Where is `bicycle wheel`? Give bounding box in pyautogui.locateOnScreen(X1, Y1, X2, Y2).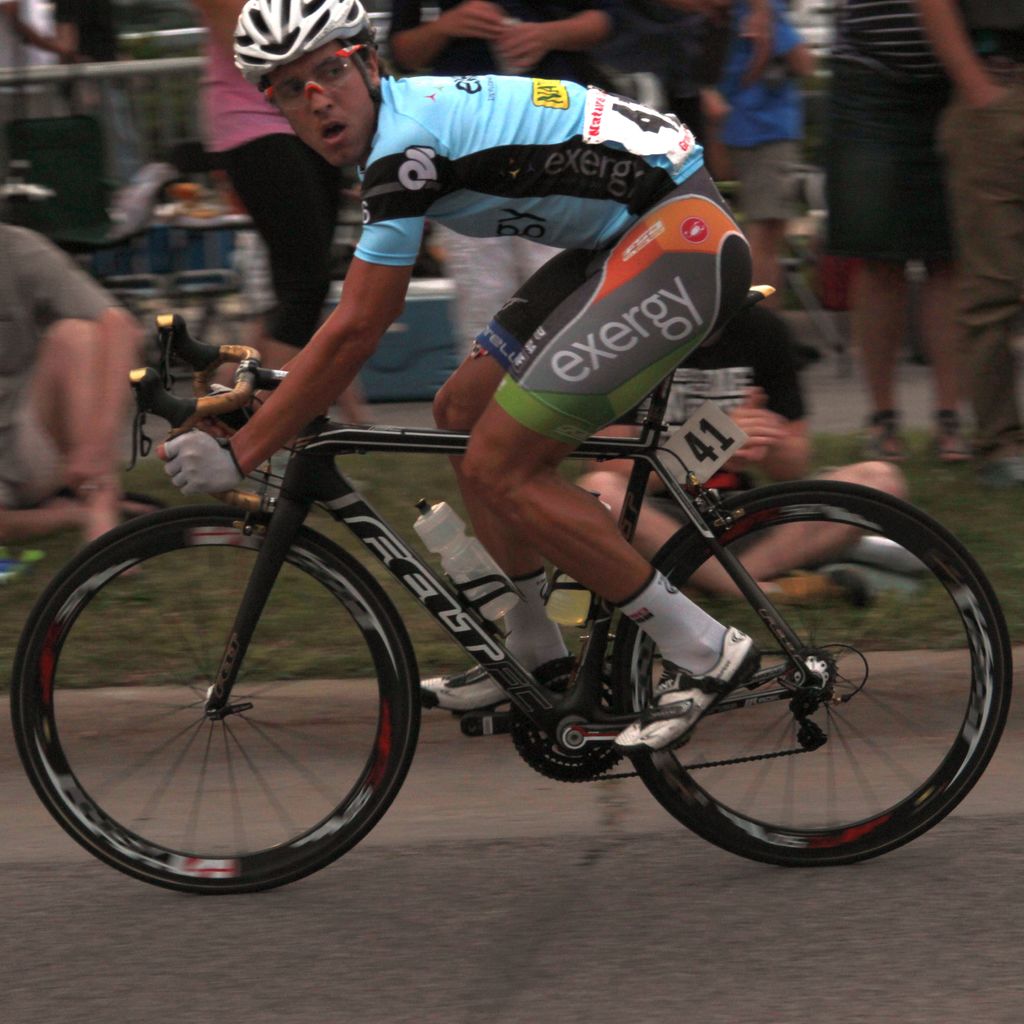
pyautogui.locateOnScreen(604, 484, 995, 877).
